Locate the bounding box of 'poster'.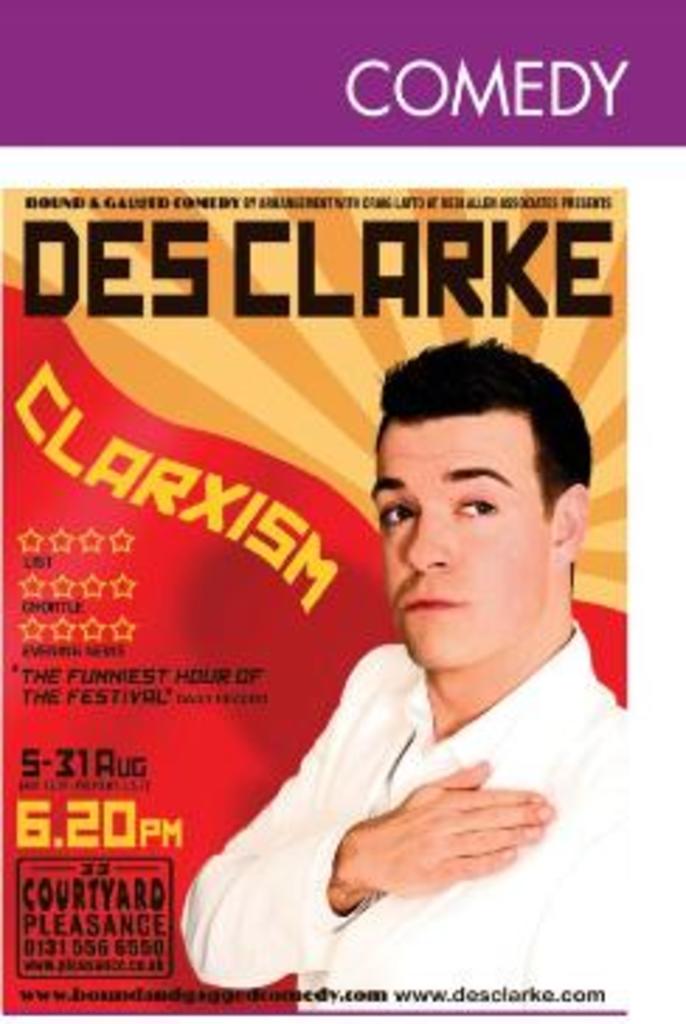
Bounding box: detection(3, 0, 683, 1018).
